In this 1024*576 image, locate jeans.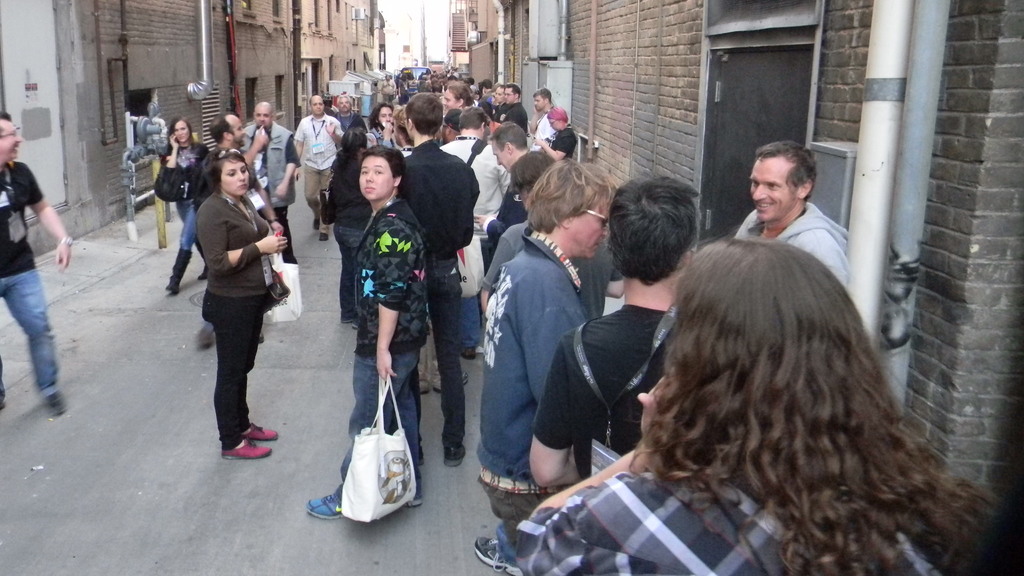
Bounding box: locate(477, 235, 592, 479).
